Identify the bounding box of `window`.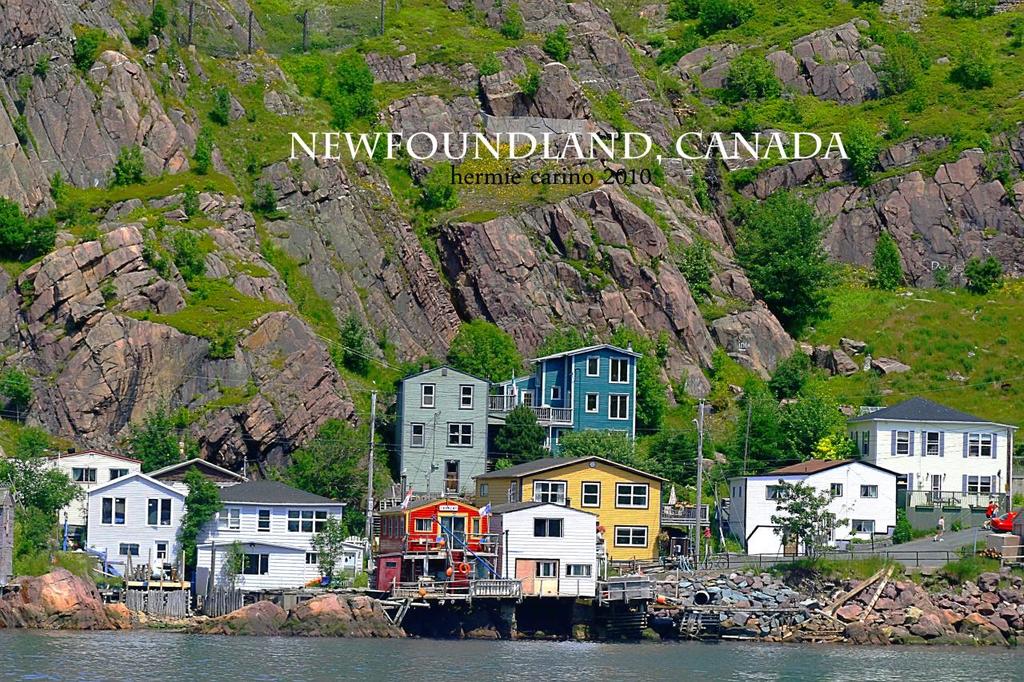
region(584, 393, 598, 411).
